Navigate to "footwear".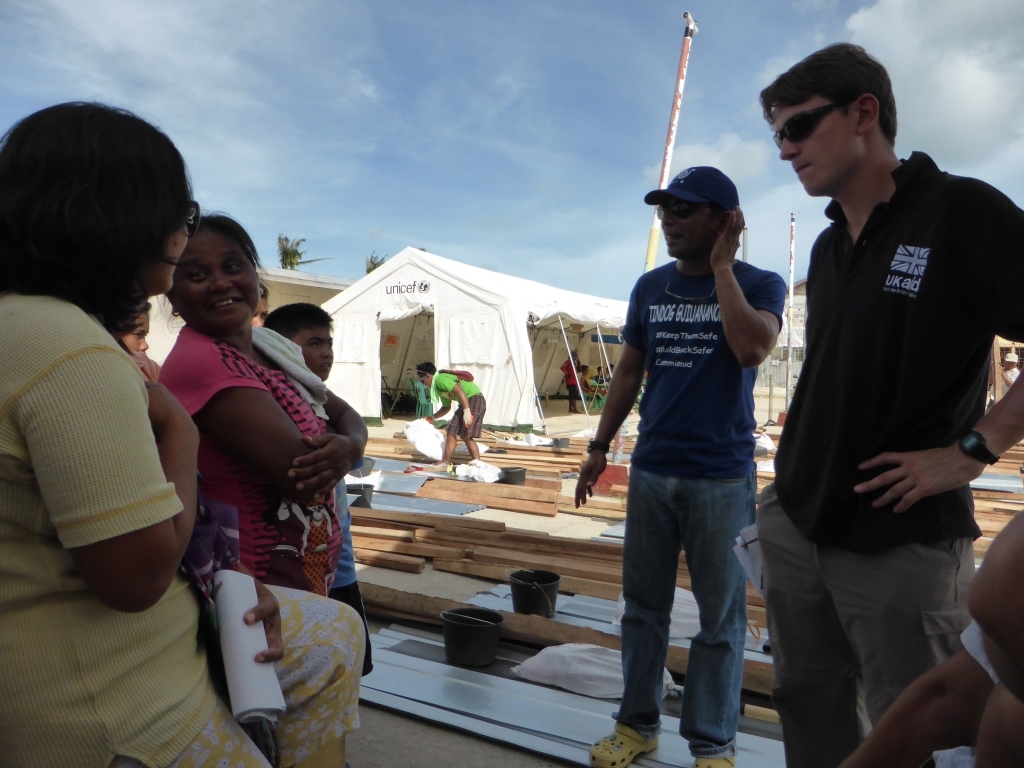
Navigation target: 586, 717, 660, 767.
